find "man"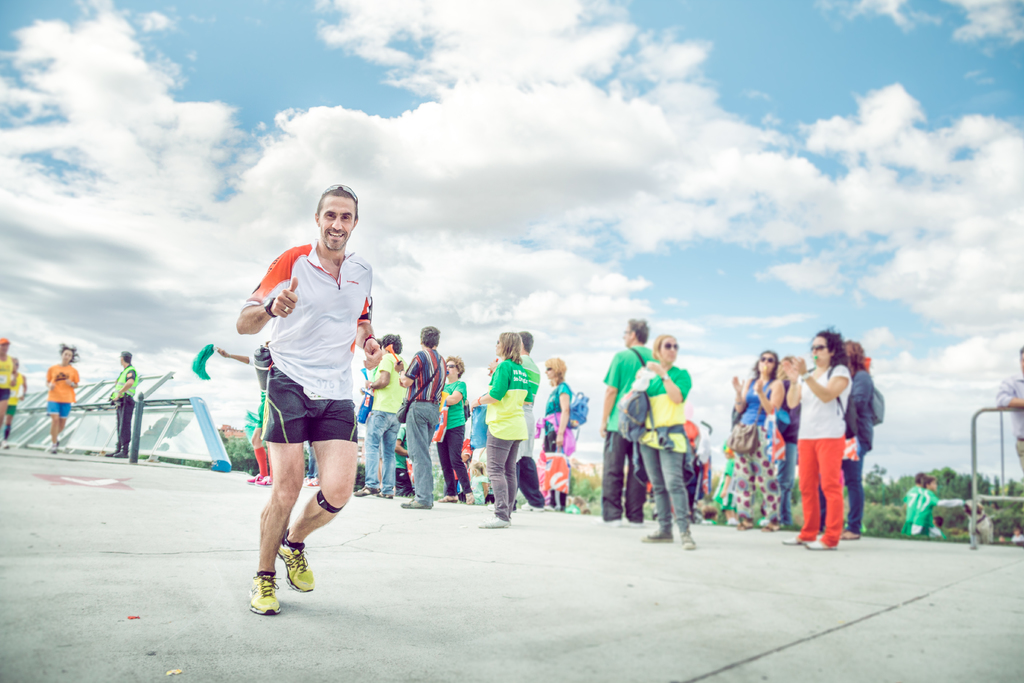
region(352, 338, 398, 499)
